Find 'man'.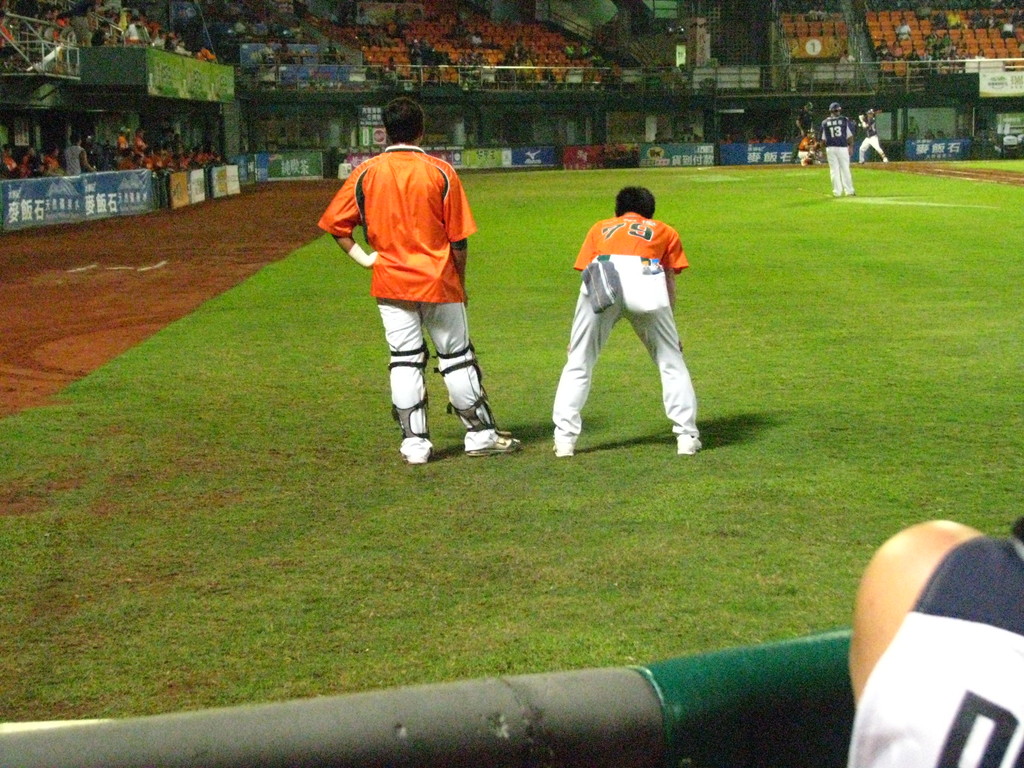
{"left": 852, "top": 108, "right": 888, "bottom": 164}.
